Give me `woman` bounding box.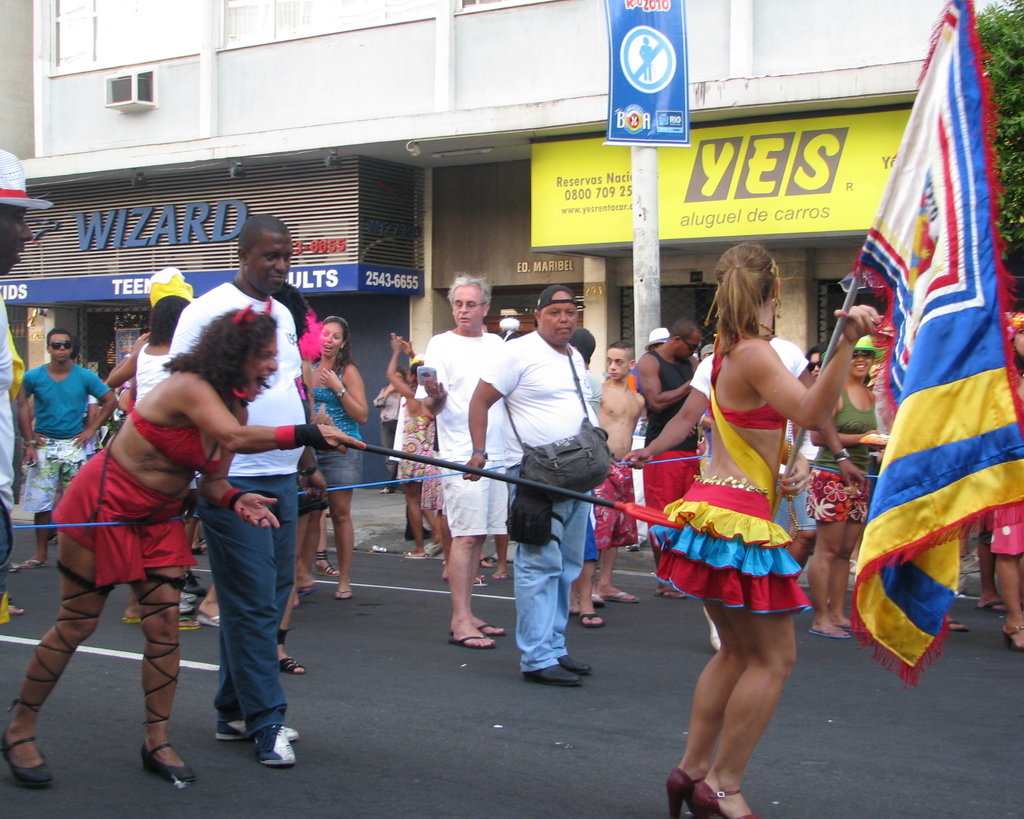
793, 339, 824, 559.
